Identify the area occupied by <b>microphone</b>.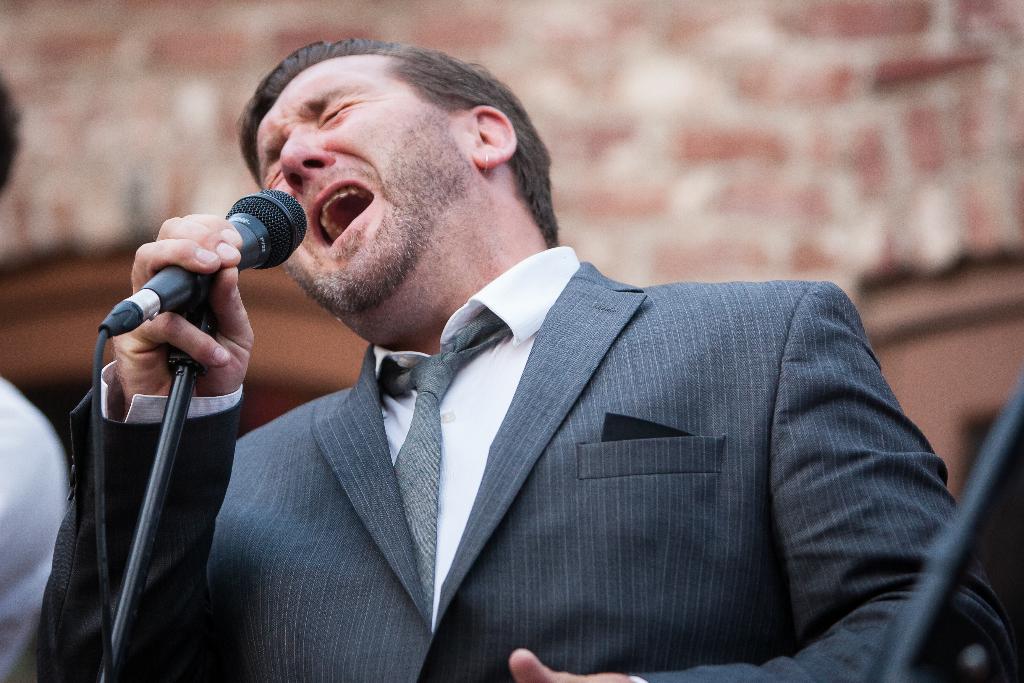
Area: (108,201,291,340).
